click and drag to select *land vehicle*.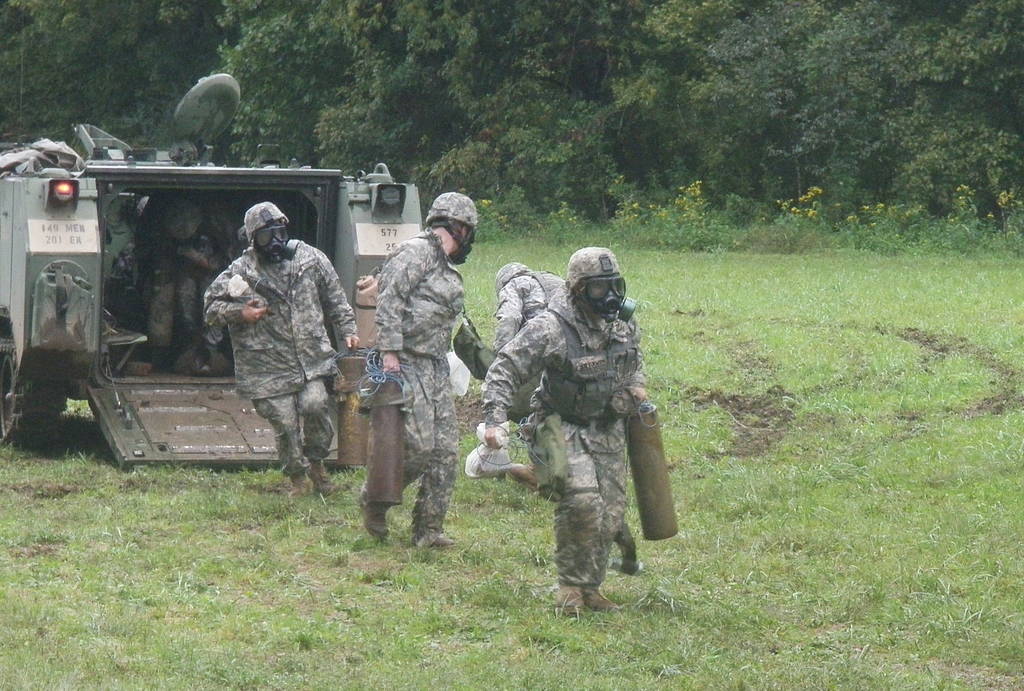
Selection: Rect(17, 157, 464, 484).
